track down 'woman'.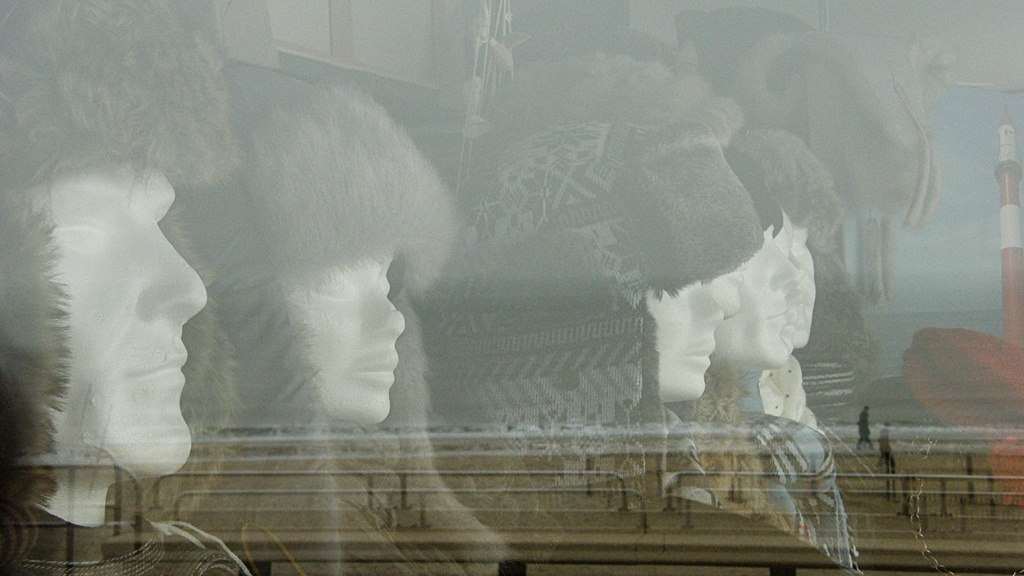
Tracked to box=[173, 72, 524, 575].
